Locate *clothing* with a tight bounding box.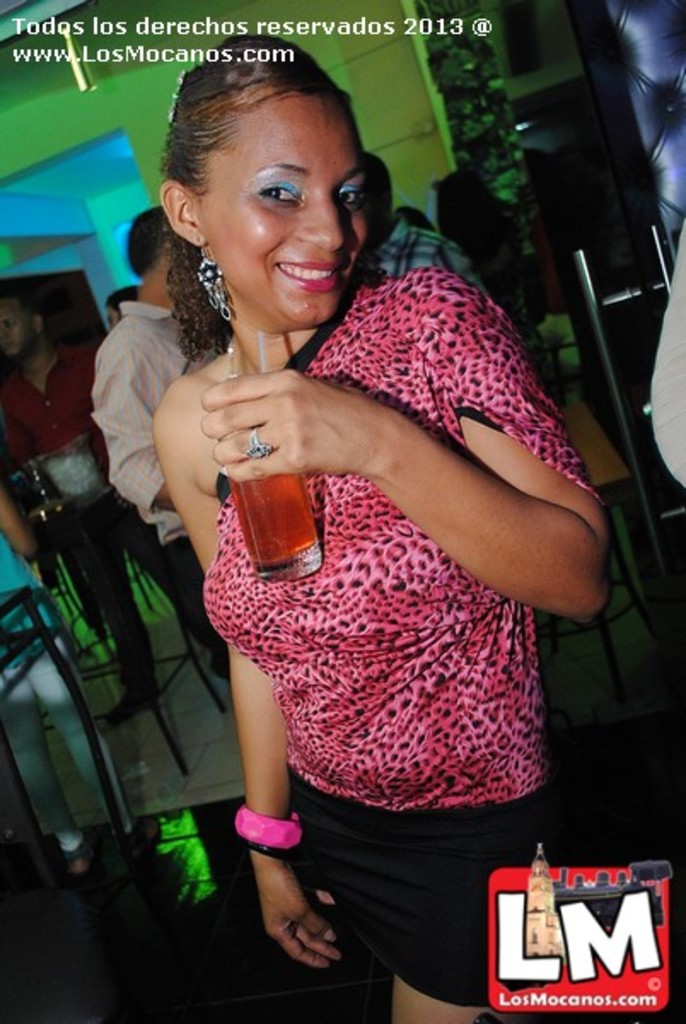
x1=94, y1=302, x2=232, y2=678.
